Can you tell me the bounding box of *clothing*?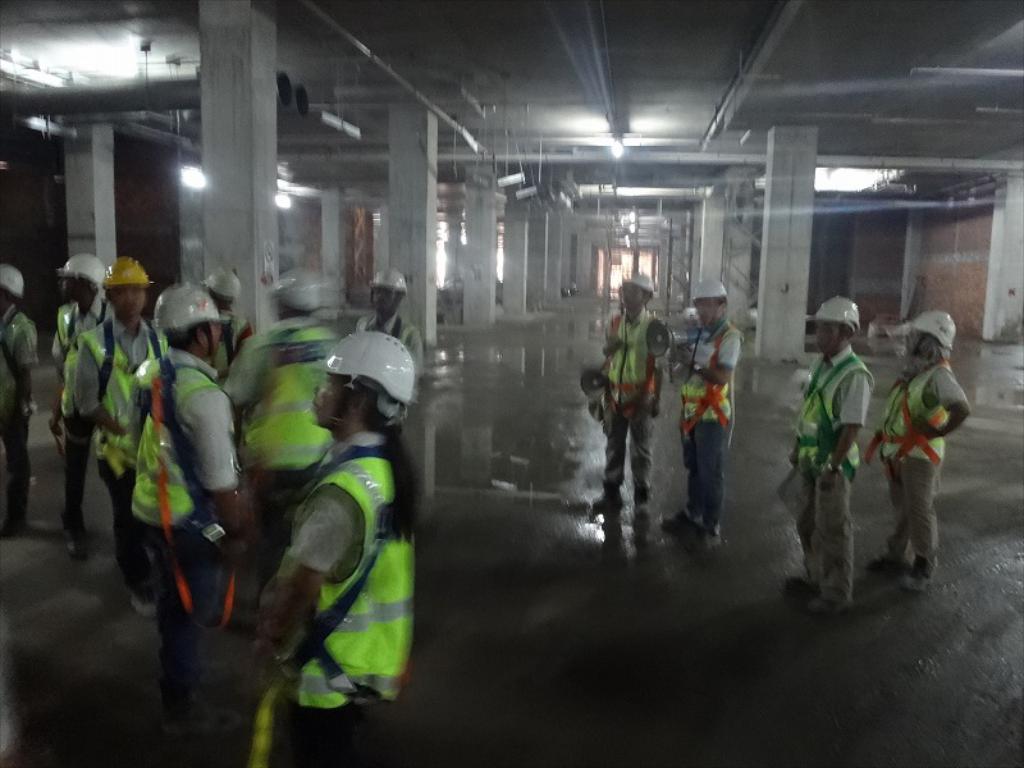
[left=795, top=346, right=874, bottom=607].
